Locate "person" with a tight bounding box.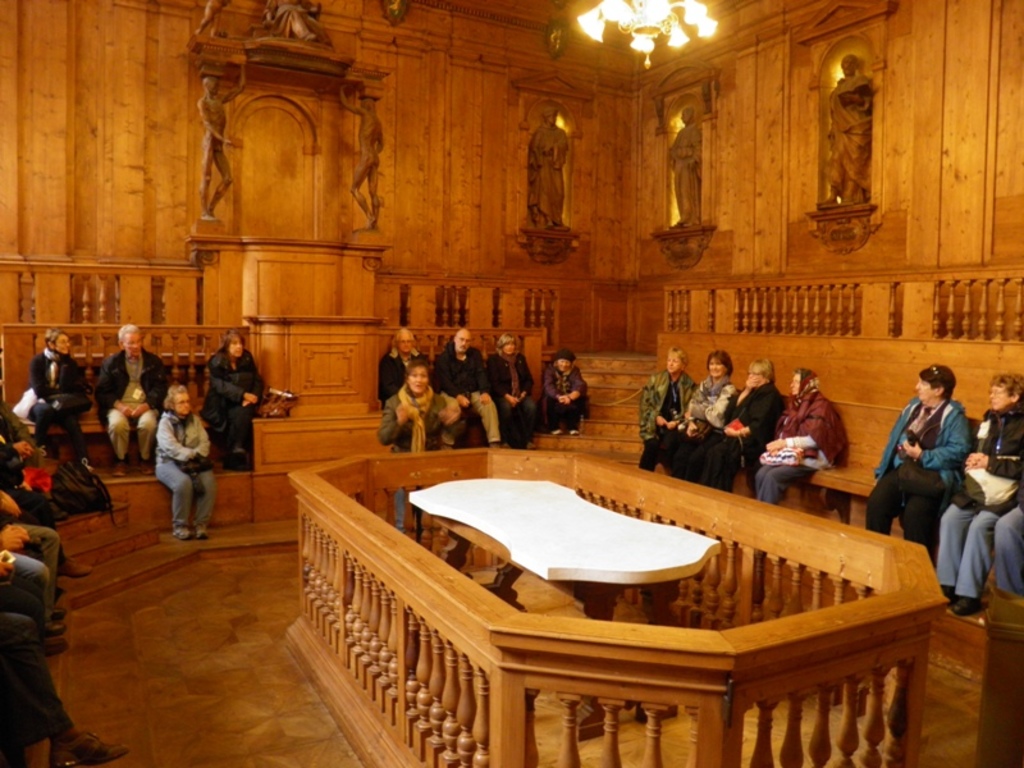
detection(202, 329, 262, 467).
